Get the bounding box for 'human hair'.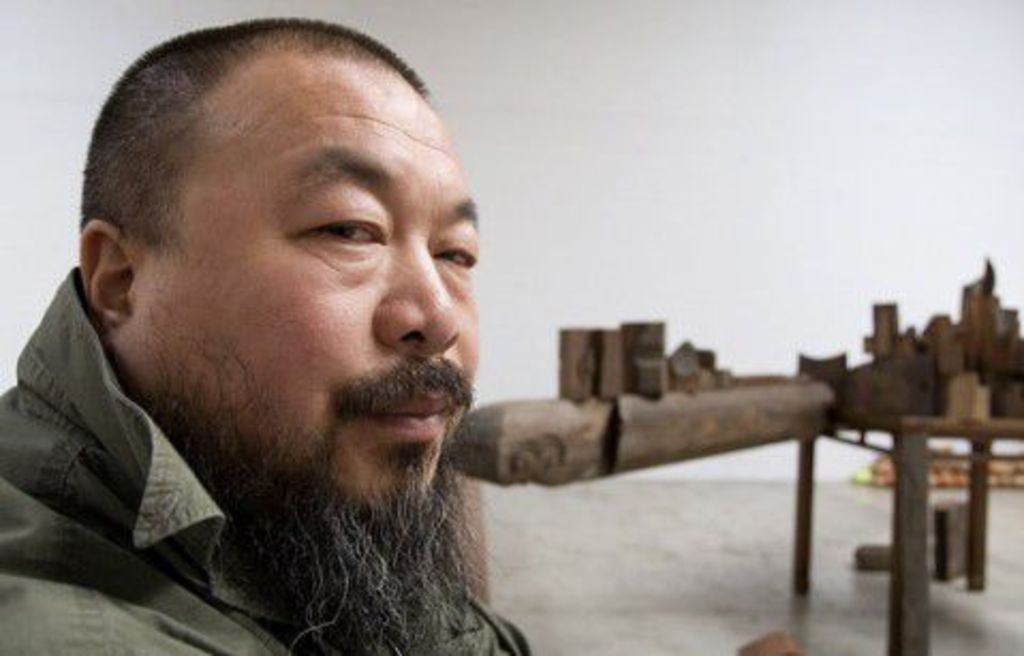
<bbox>75, 9, 434, 241</bbox>.
